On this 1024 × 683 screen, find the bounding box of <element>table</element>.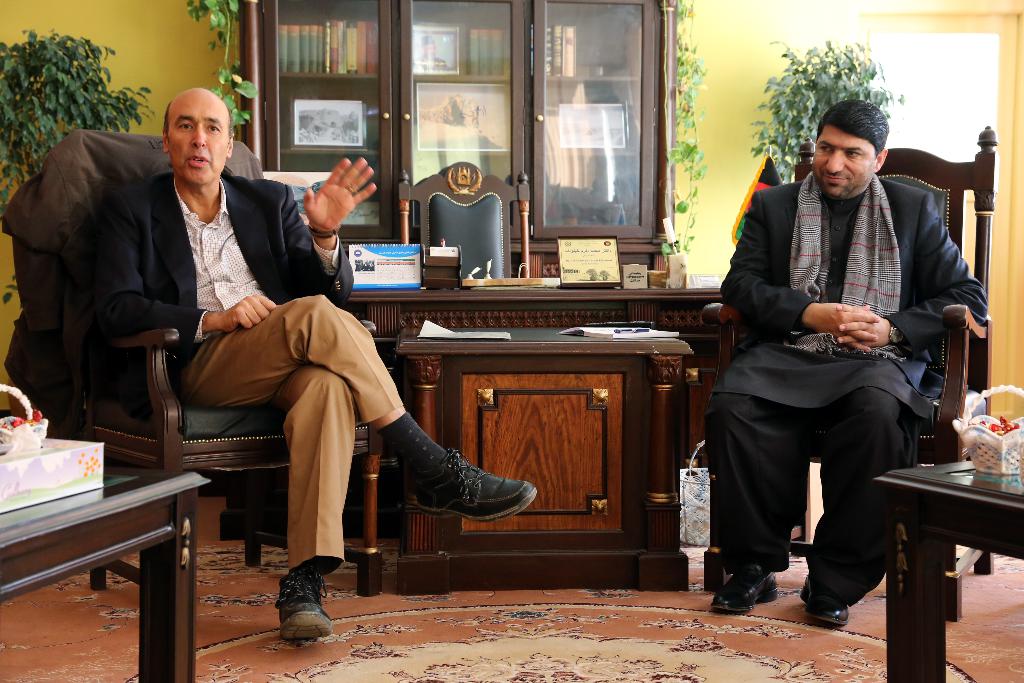
Bounding box: rect(880, 457, 1023, 682).
